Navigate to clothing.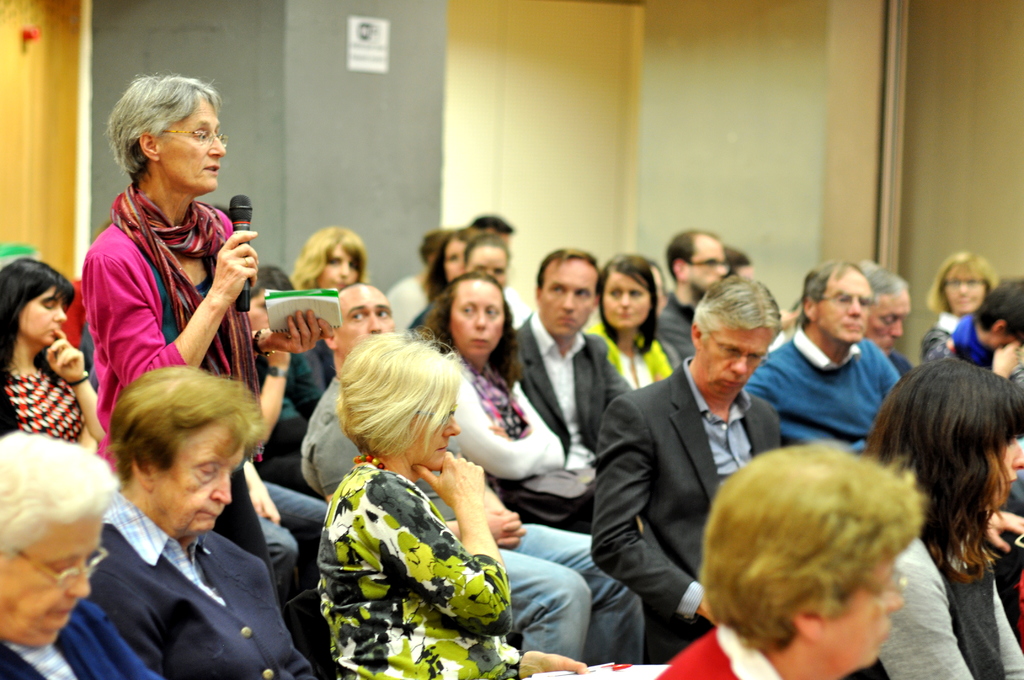
Navigation target: (0, 352, 93, 443).
